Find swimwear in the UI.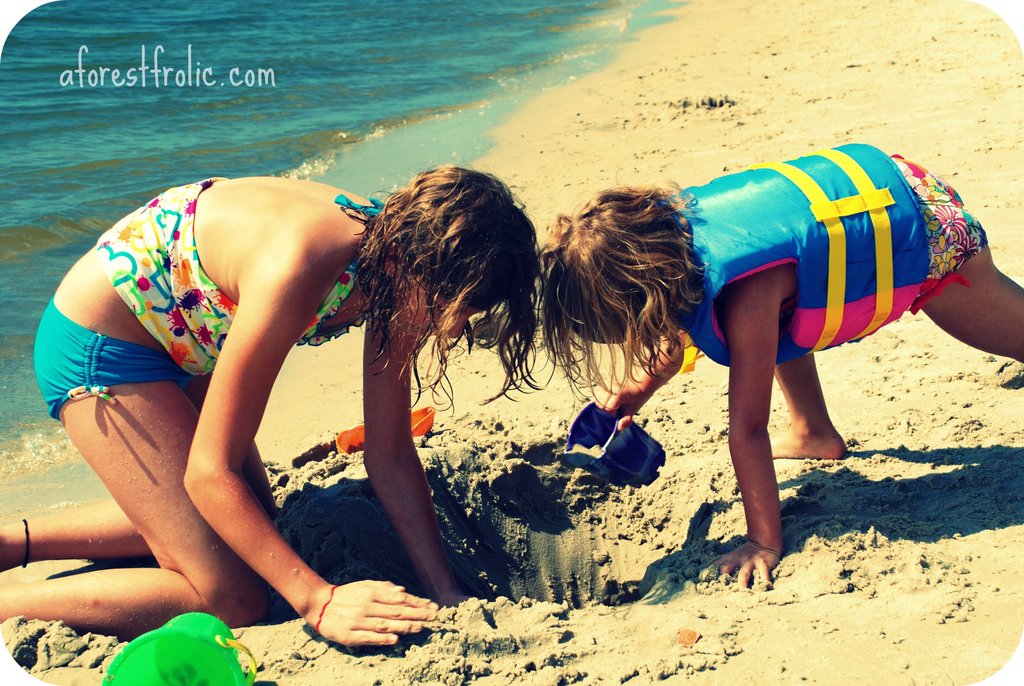
UI element at x1=31, y1=300, x2=193, y2=418.
